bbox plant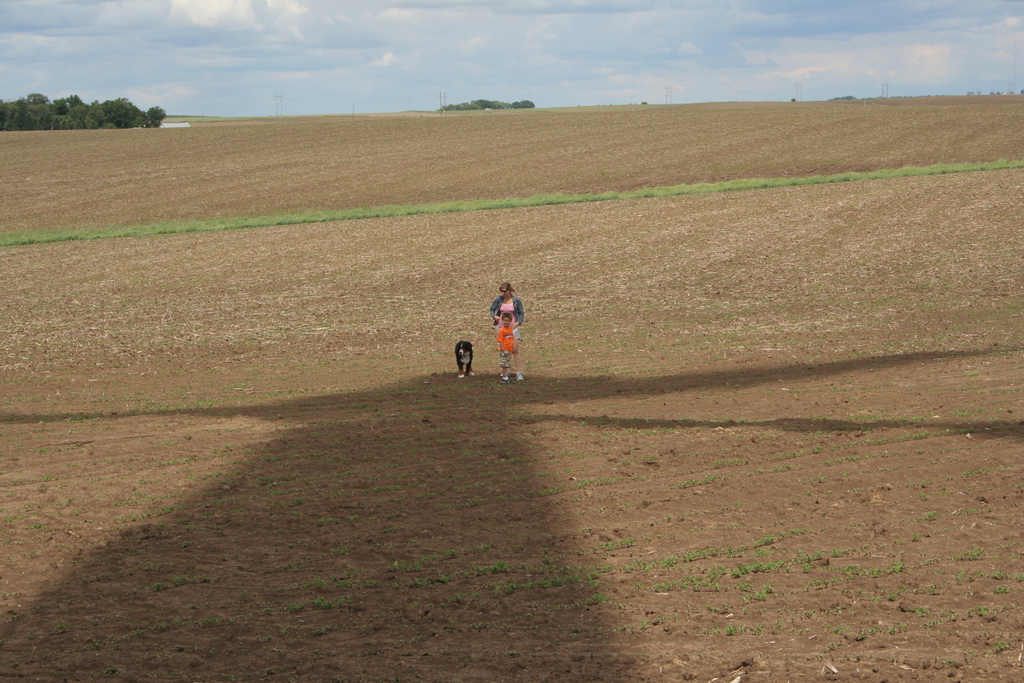
{"left": 124, "top": 625, "right": 160, "bottom": 639}
